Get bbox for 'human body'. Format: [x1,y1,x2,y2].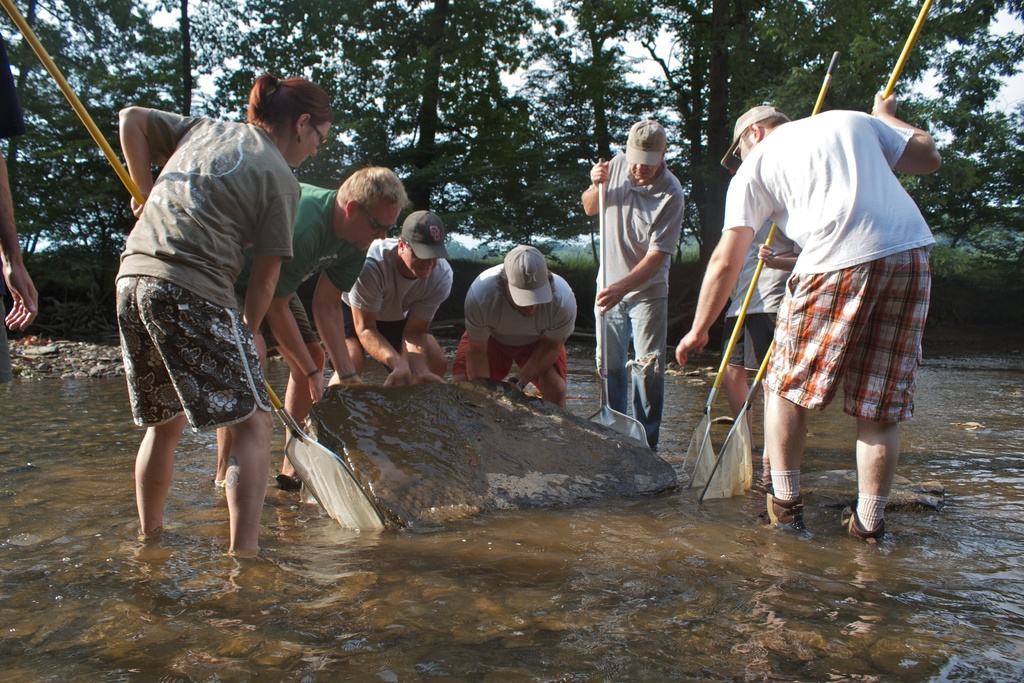
[333,204,458,387].
